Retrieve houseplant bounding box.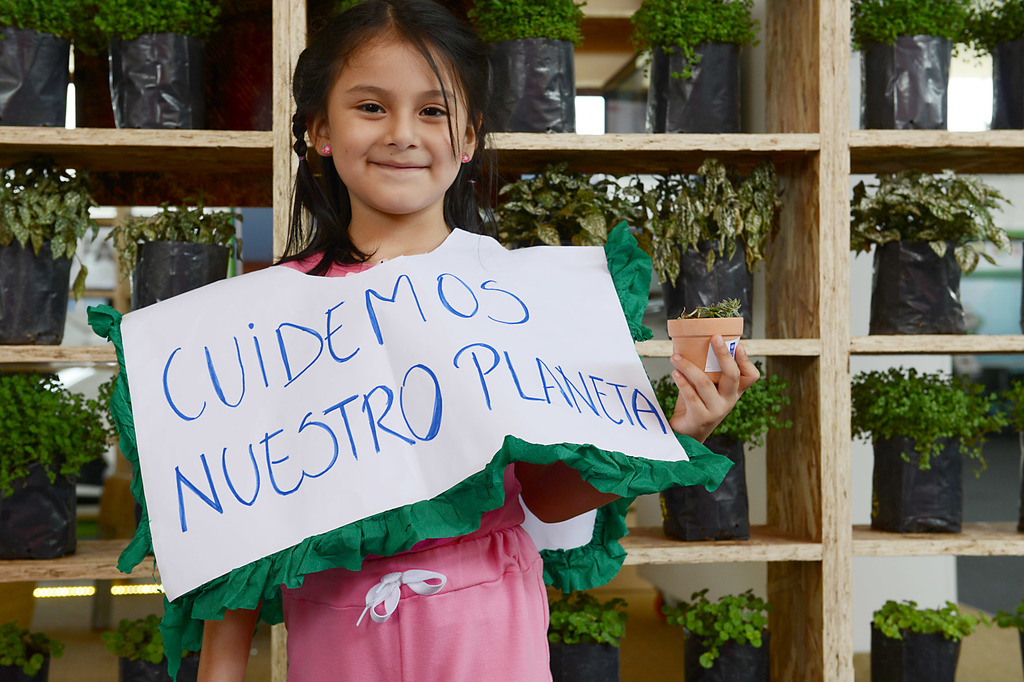
Bounding box: Rect(101, 612, 206, 681).
